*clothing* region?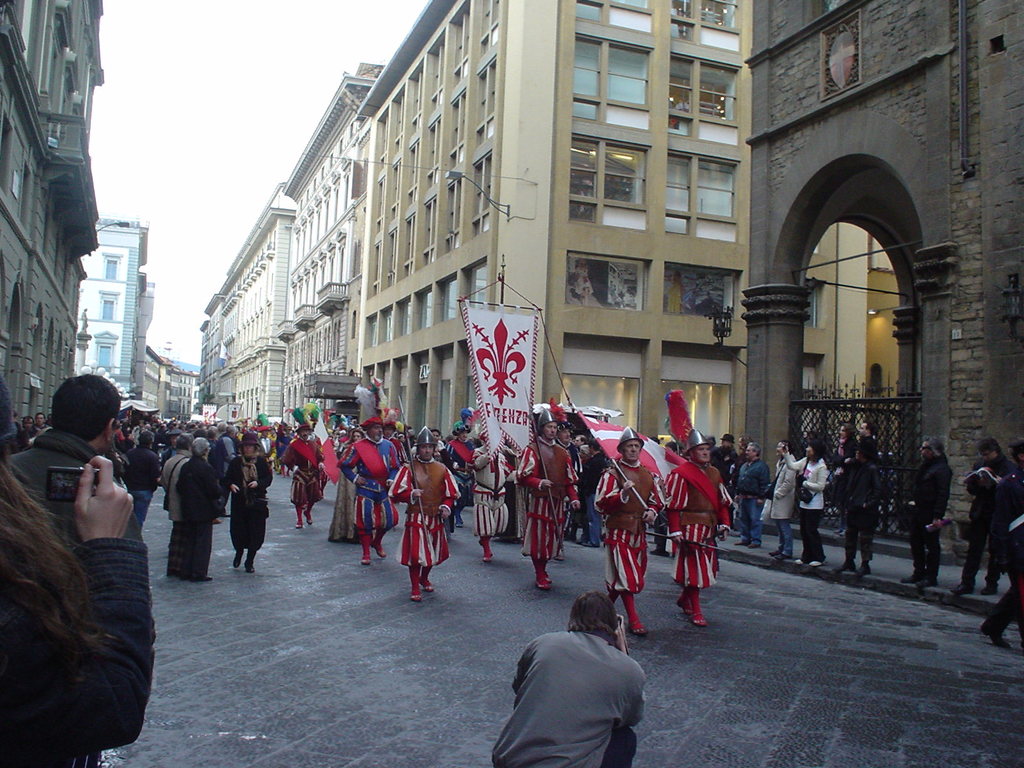
bbox(0, 541, 157, 767)
